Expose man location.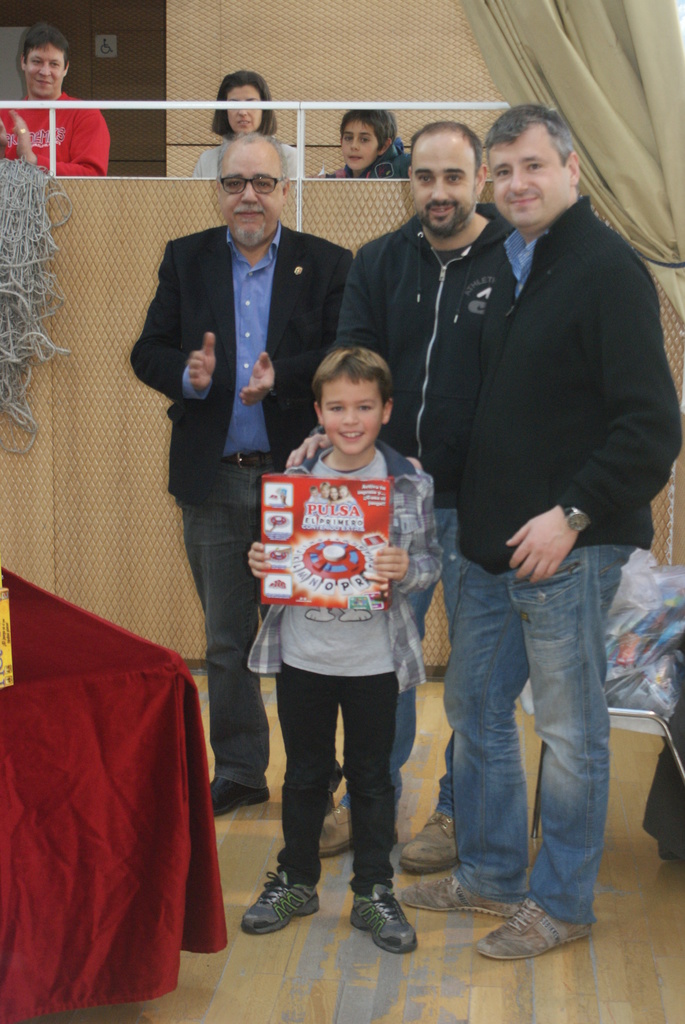
Exposed at bbox(0, 36, 115, 180).
